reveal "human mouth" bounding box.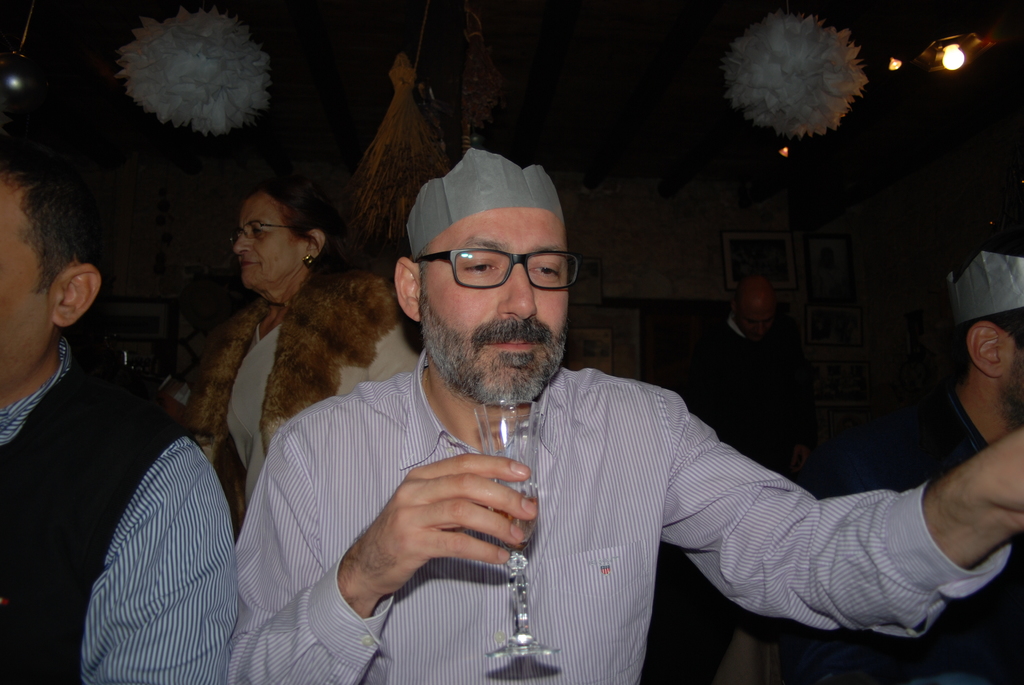
Revealed: bbox=[236, 258, 254, 272].
